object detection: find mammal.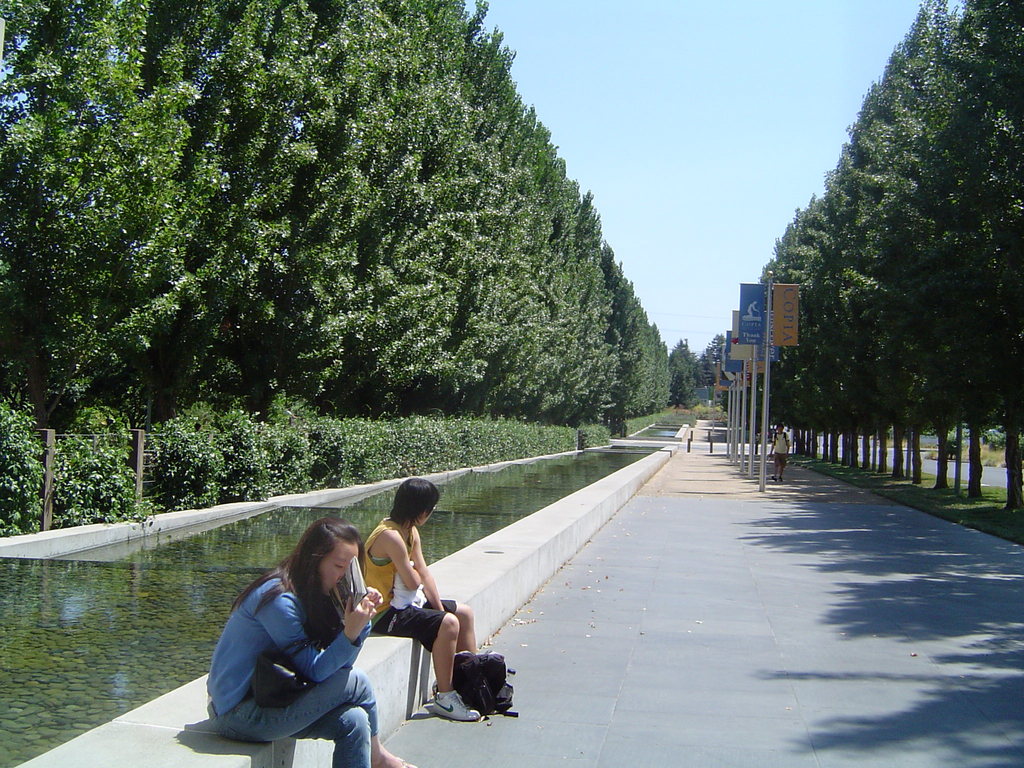
x1=766, y1=422, x2=788, y2=487.
